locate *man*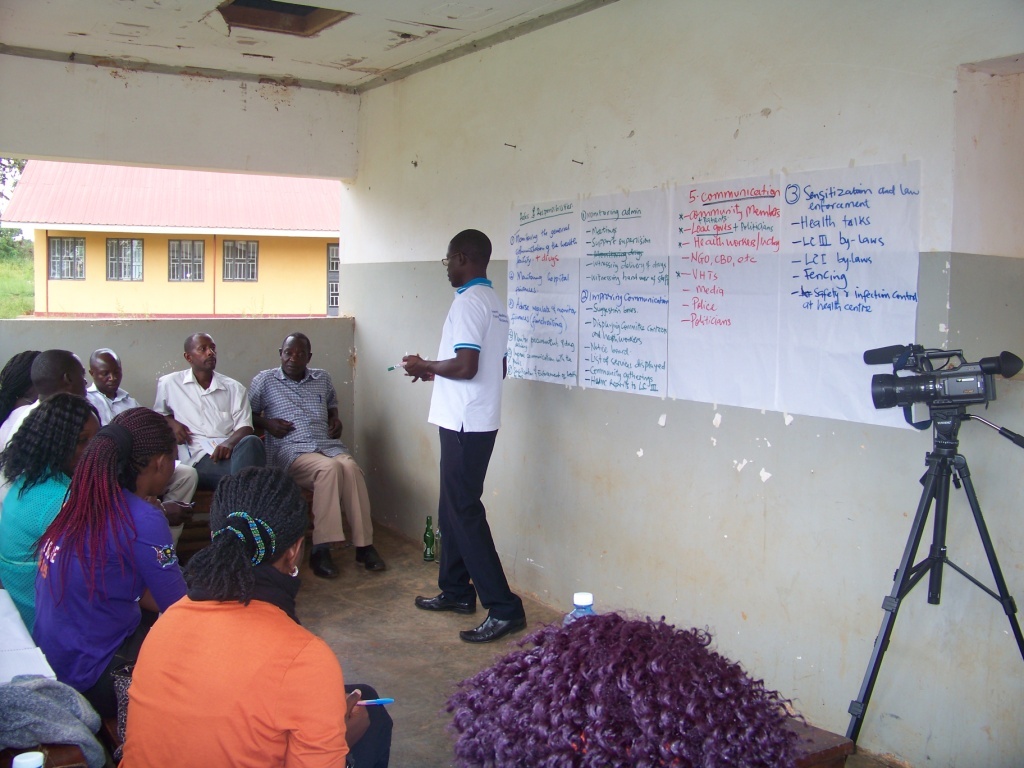
0:349:94:467
